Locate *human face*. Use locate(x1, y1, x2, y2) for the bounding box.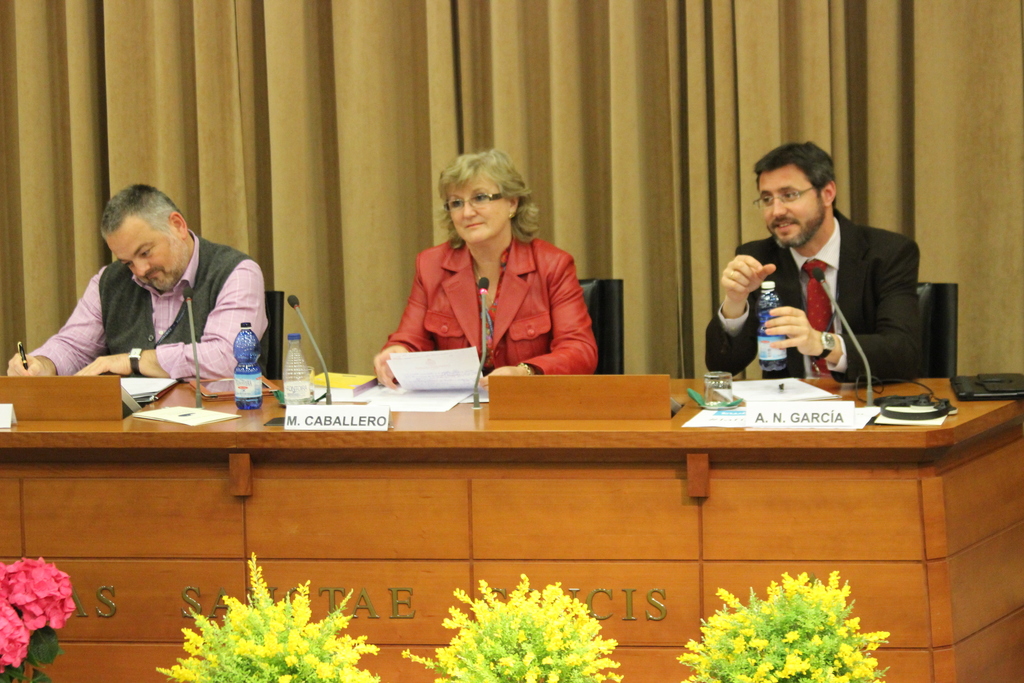
locate(100, 215, 184, 290).
